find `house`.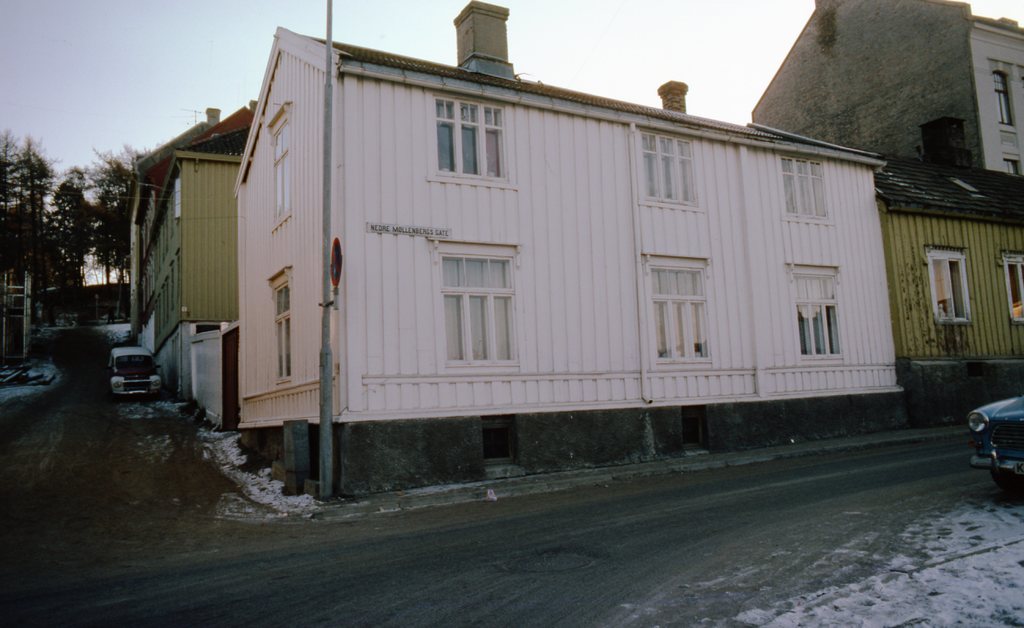
x1=133, y1=100, x2=258, y2=426.
